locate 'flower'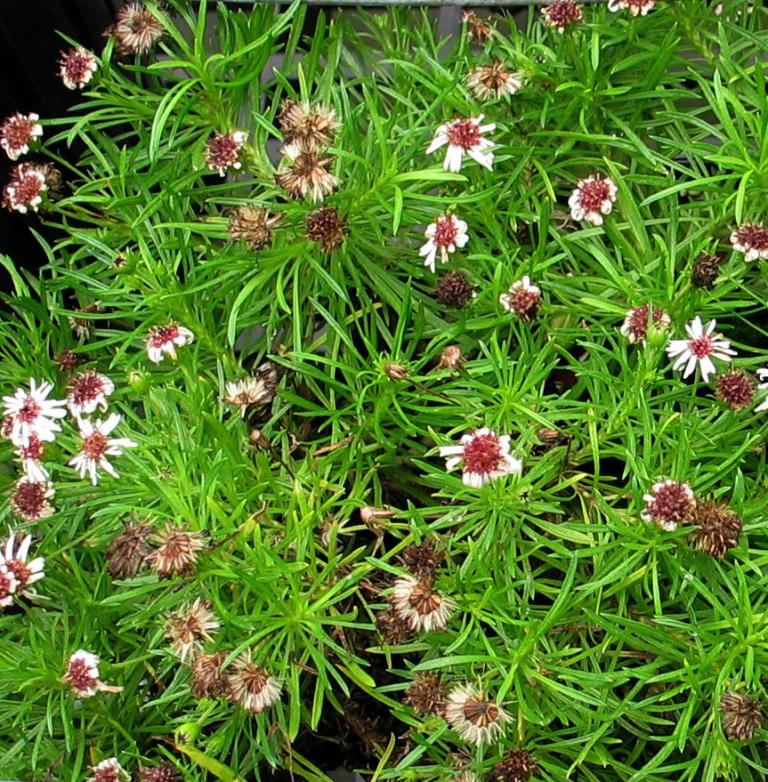
l=451, t=742, r=478, b=780
